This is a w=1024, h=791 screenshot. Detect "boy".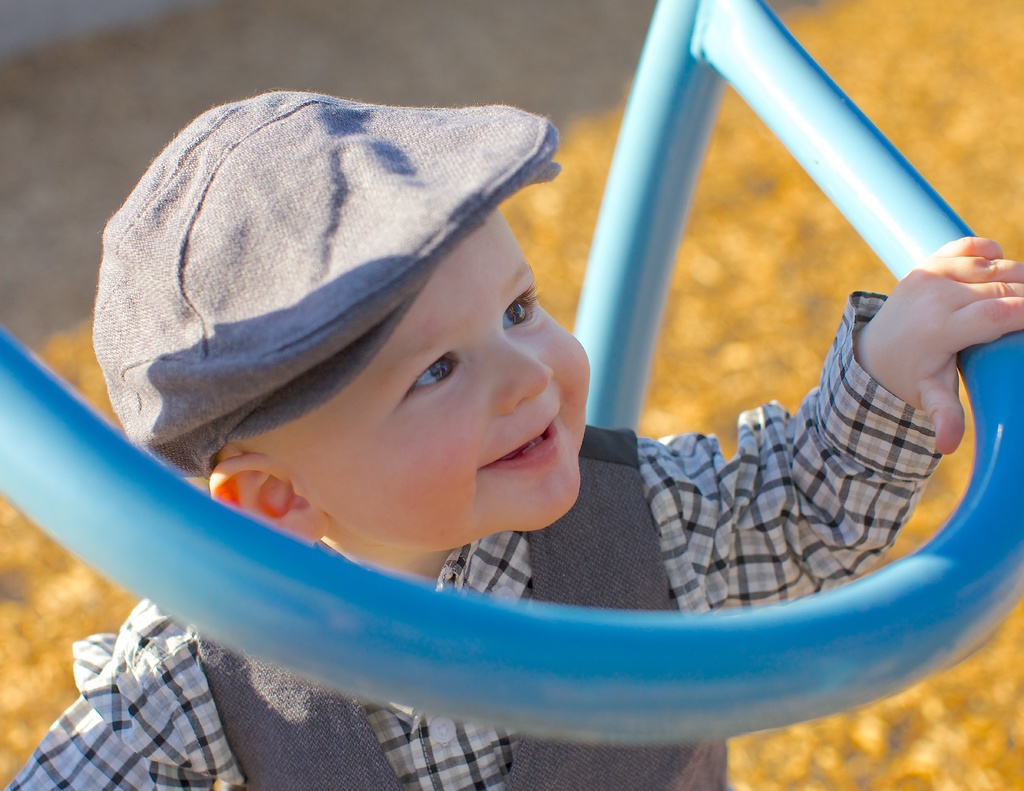
rect(2, 90, 1023, 790).
